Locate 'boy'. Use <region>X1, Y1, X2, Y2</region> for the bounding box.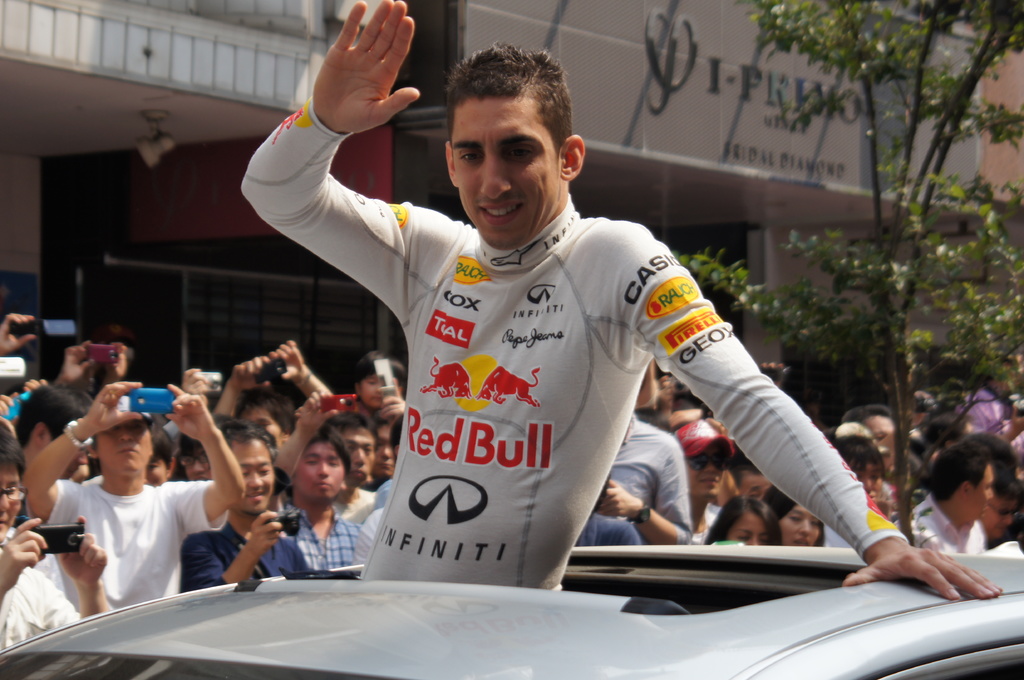
<region>321, 416, 378, 517</region>.
